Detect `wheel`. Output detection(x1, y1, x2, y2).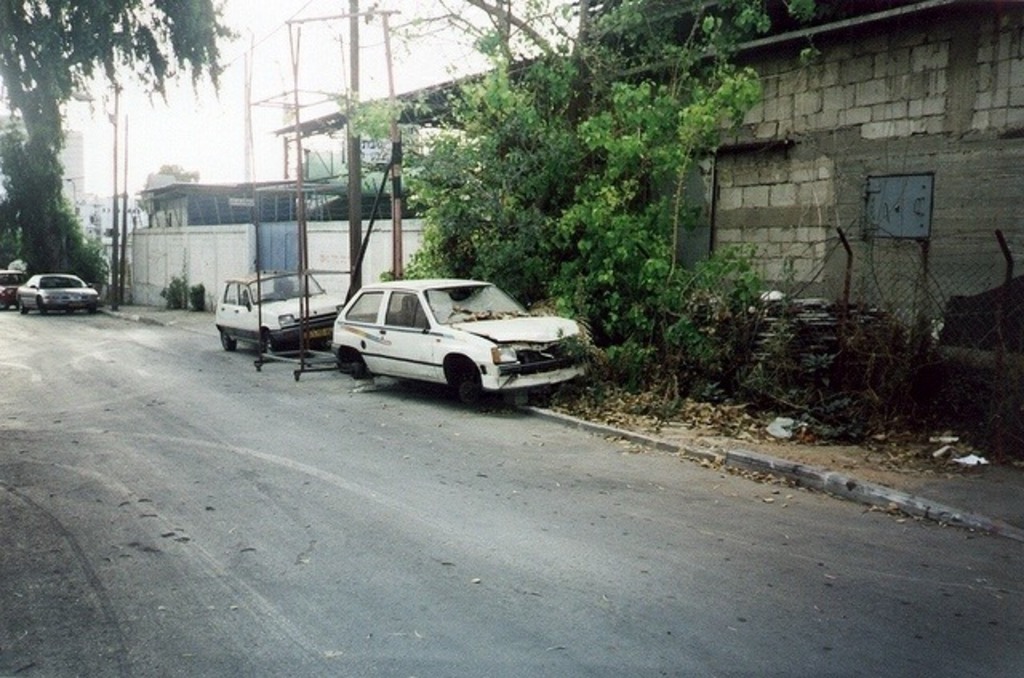
detection(259, 329, 277, 350).
